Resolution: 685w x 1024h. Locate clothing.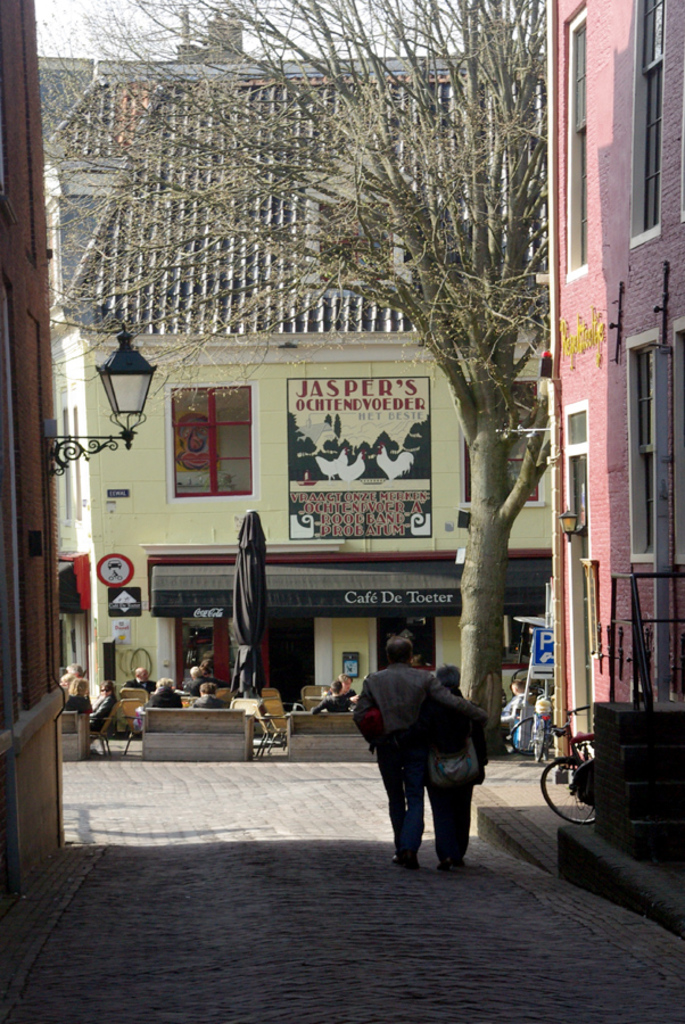
<bbox>180, 678, 205, 694</bbox>.
